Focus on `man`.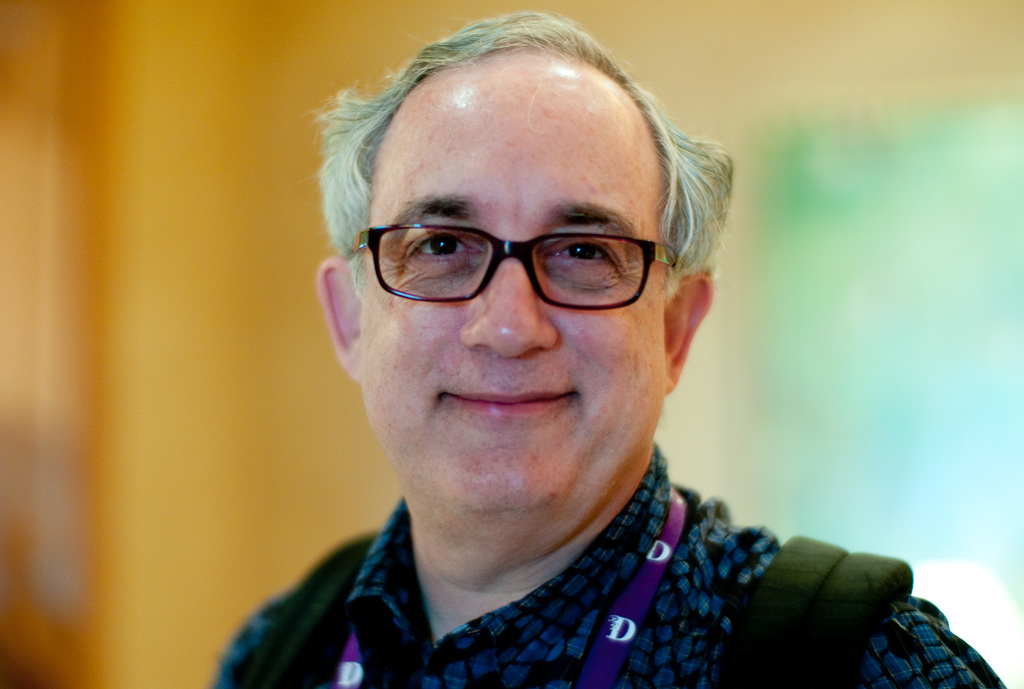
Focused at 147/24/950/688.
